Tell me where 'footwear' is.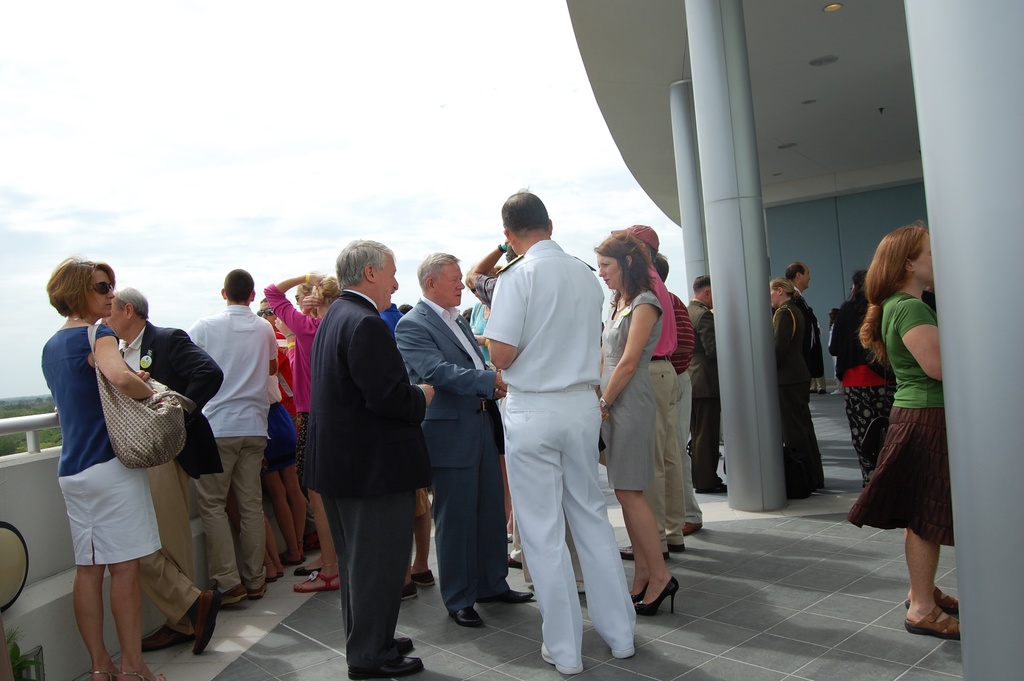
'footwear' is at left=818, top=377, right=826, bottom=397.
